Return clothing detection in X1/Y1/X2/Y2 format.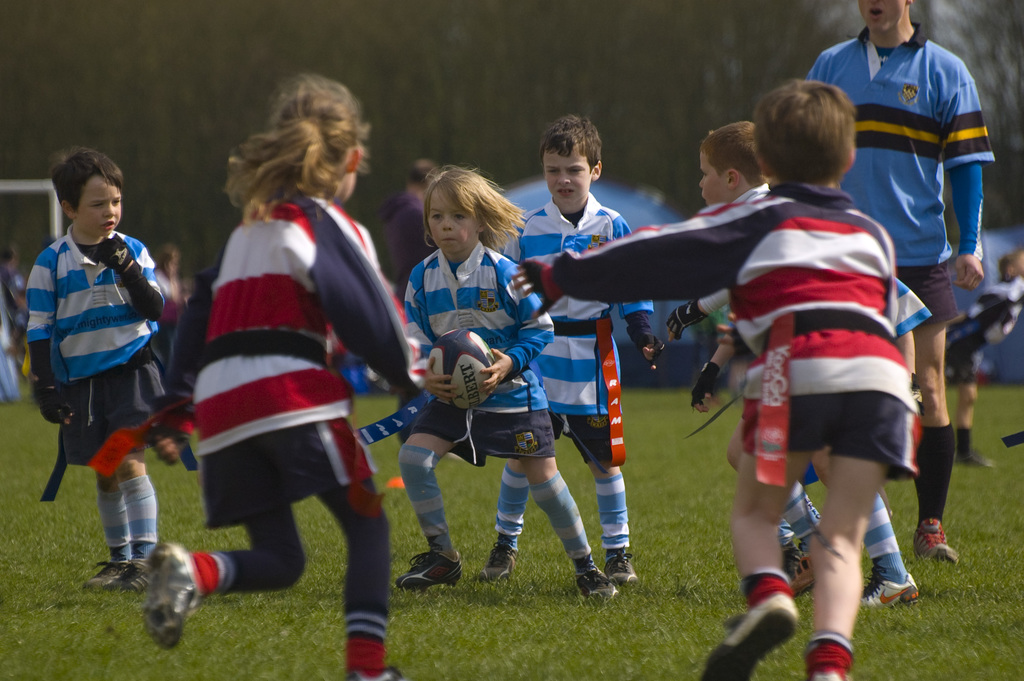
400/242/556/466.
